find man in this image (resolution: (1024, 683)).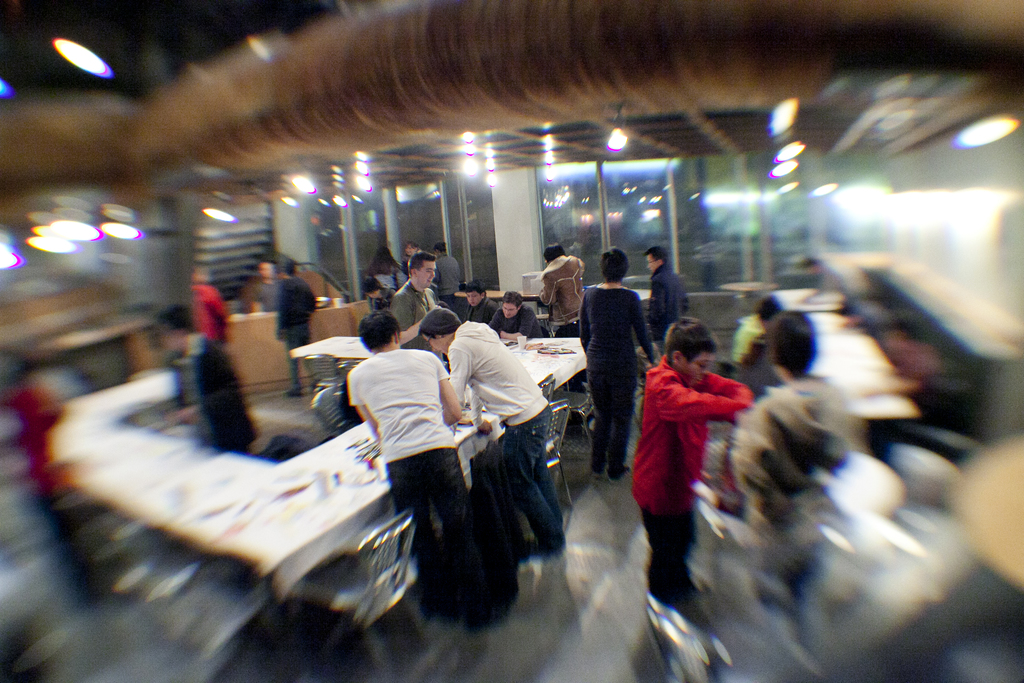
(416,309,561,554).
